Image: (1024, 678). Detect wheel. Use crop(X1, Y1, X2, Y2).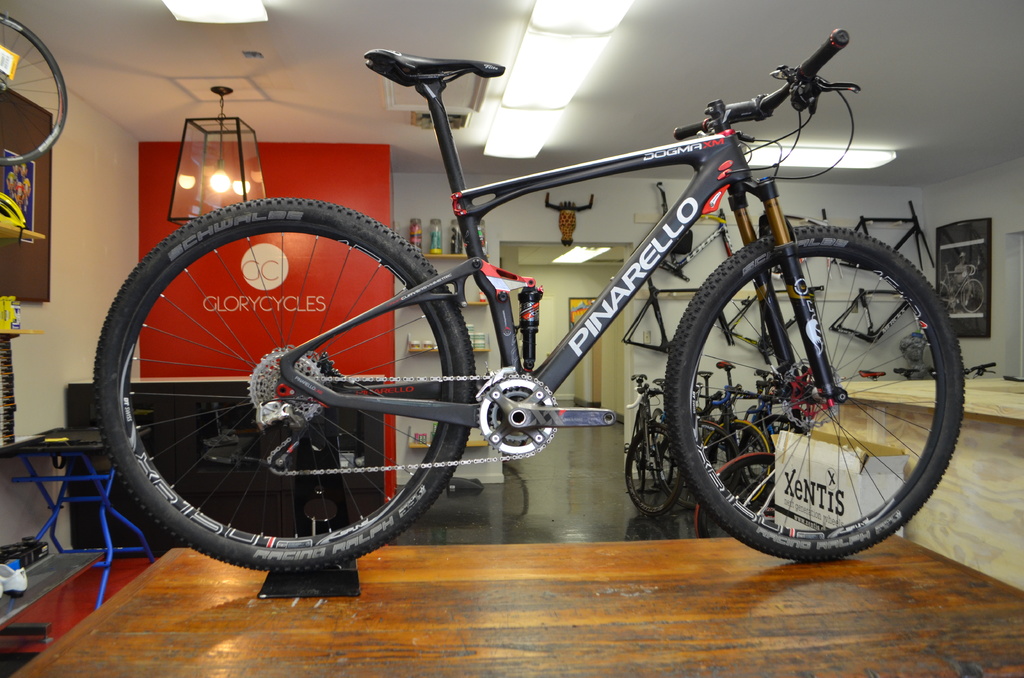
crop(962, 280, 986, 313).
